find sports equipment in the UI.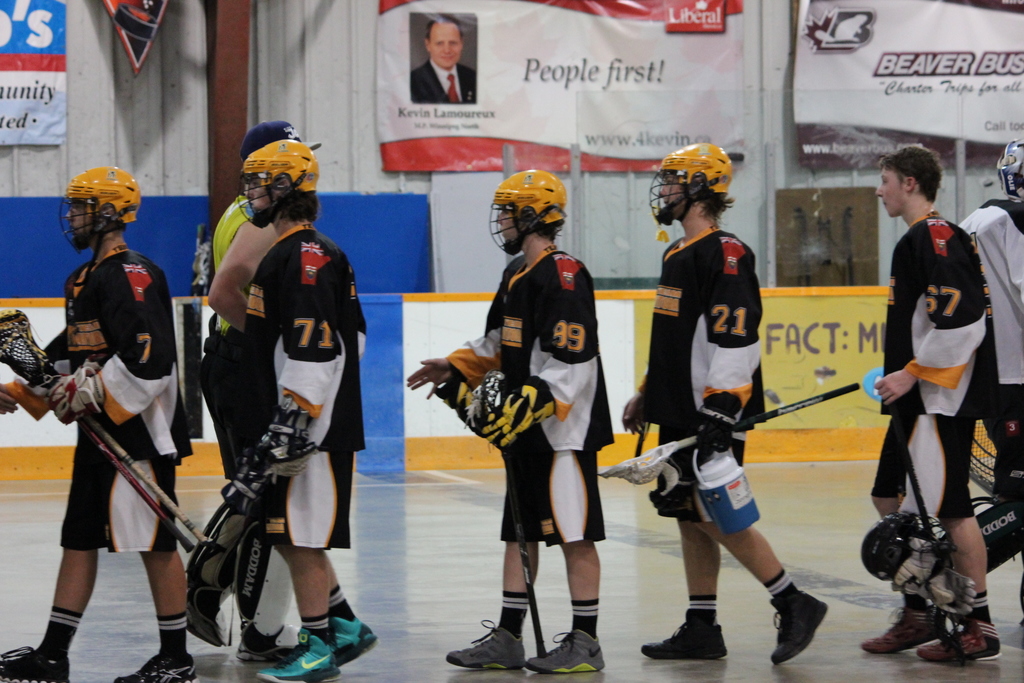
UI element at left=113, top=657, right=200, bottom=682.
